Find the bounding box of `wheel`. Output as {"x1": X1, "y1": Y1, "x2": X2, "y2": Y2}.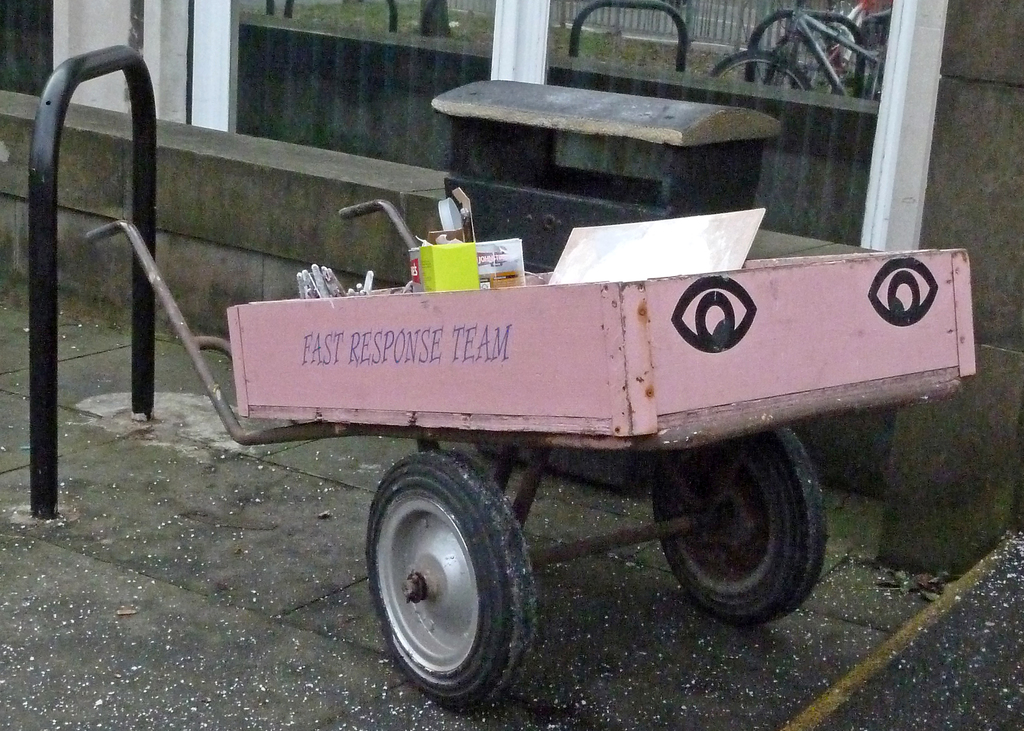
{"x1": 353, "y1": 431, "x2": 539, "y2": 700}.
